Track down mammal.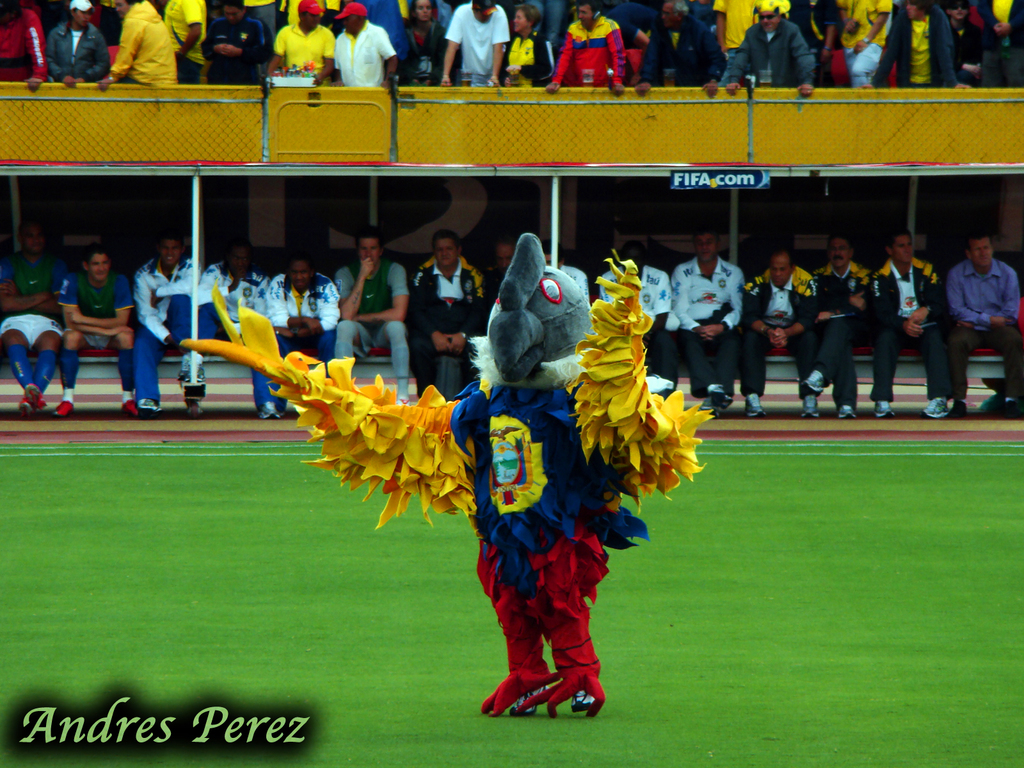
Tracked to crop(47, 0, 112, 86).
